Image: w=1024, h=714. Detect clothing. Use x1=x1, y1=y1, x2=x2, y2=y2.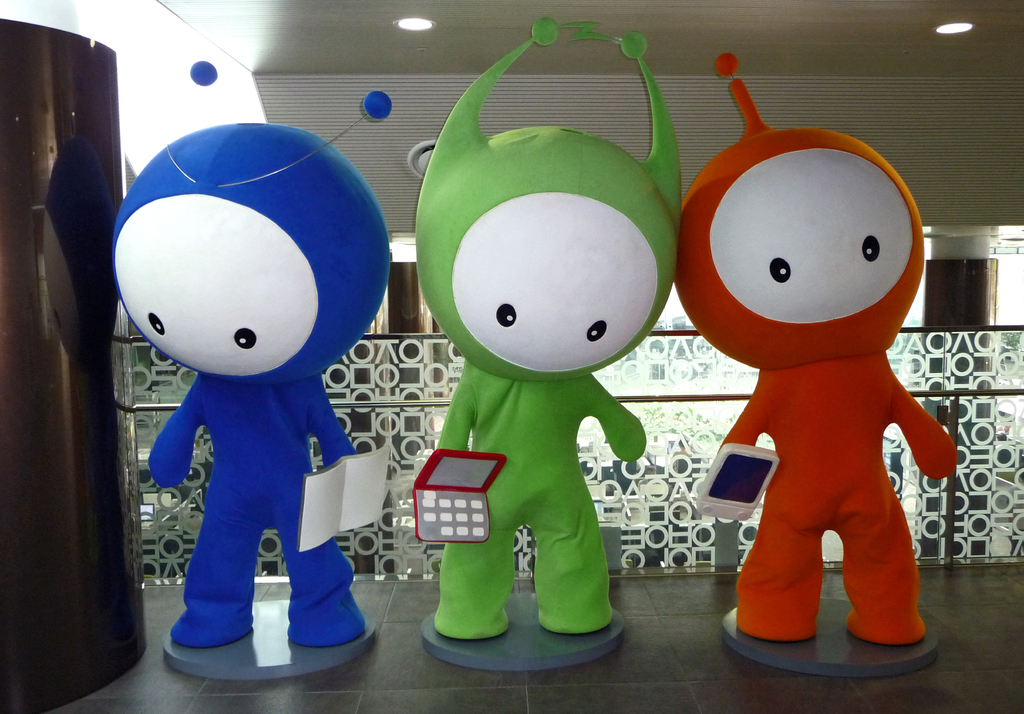
x1=659, y1=60, x2=956, y2=640.
